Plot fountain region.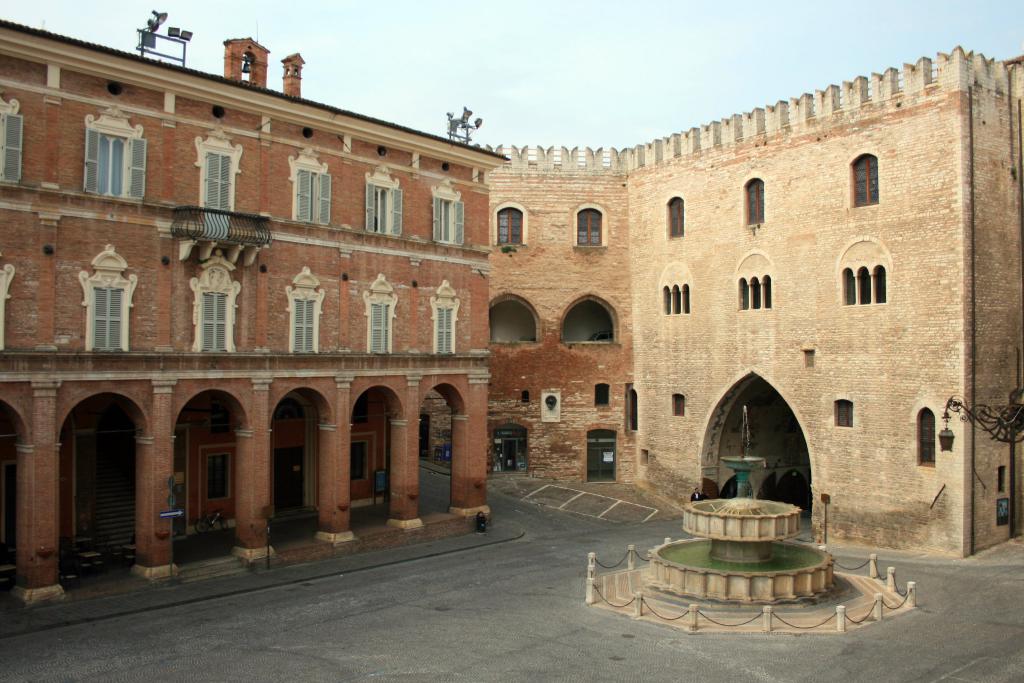
Plotted at [x1=586, y1=437, x2=918, y2=647].
